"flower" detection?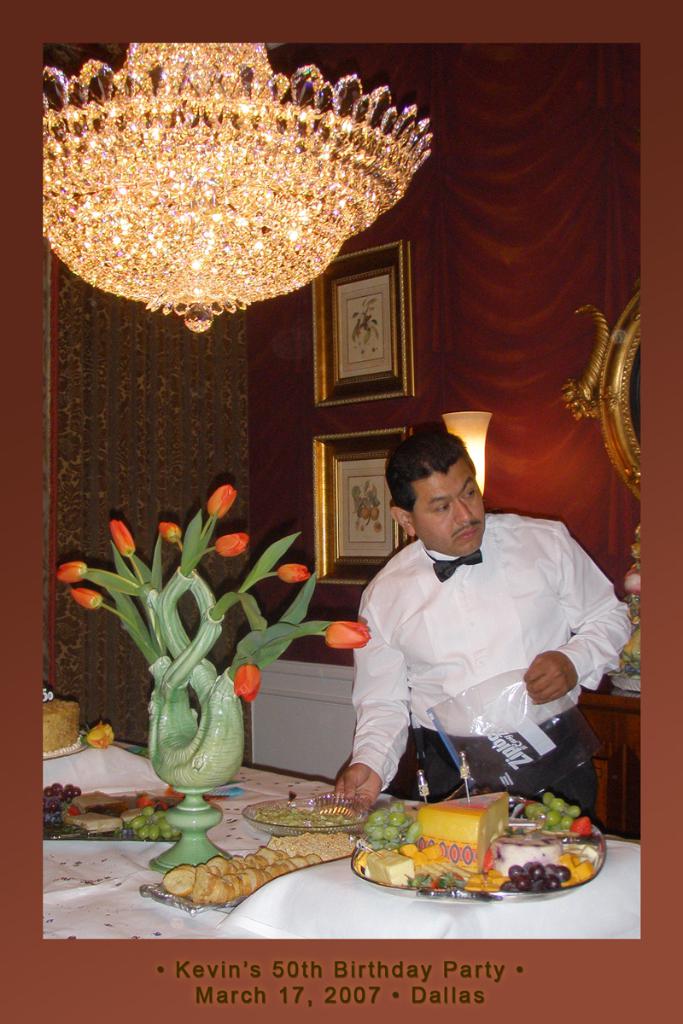
<bbox>59, 561, 84, 586</bbox>
